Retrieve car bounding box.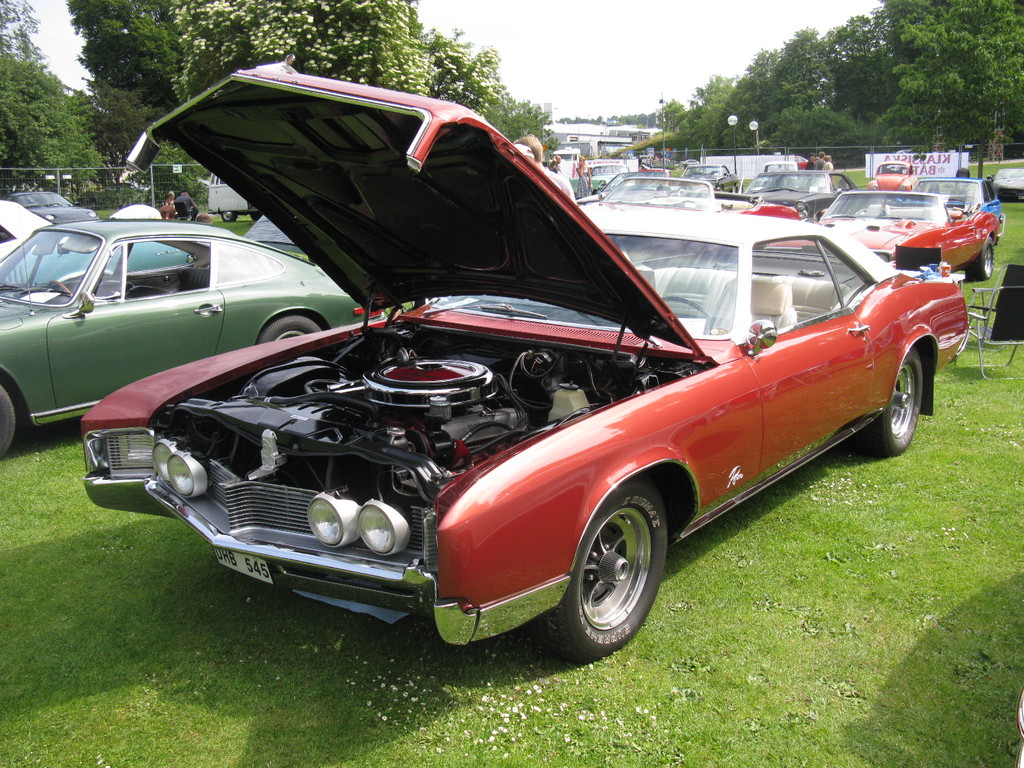
Bounding box: pyautogui.locateOnScreen(10, 185, 96, 220).
